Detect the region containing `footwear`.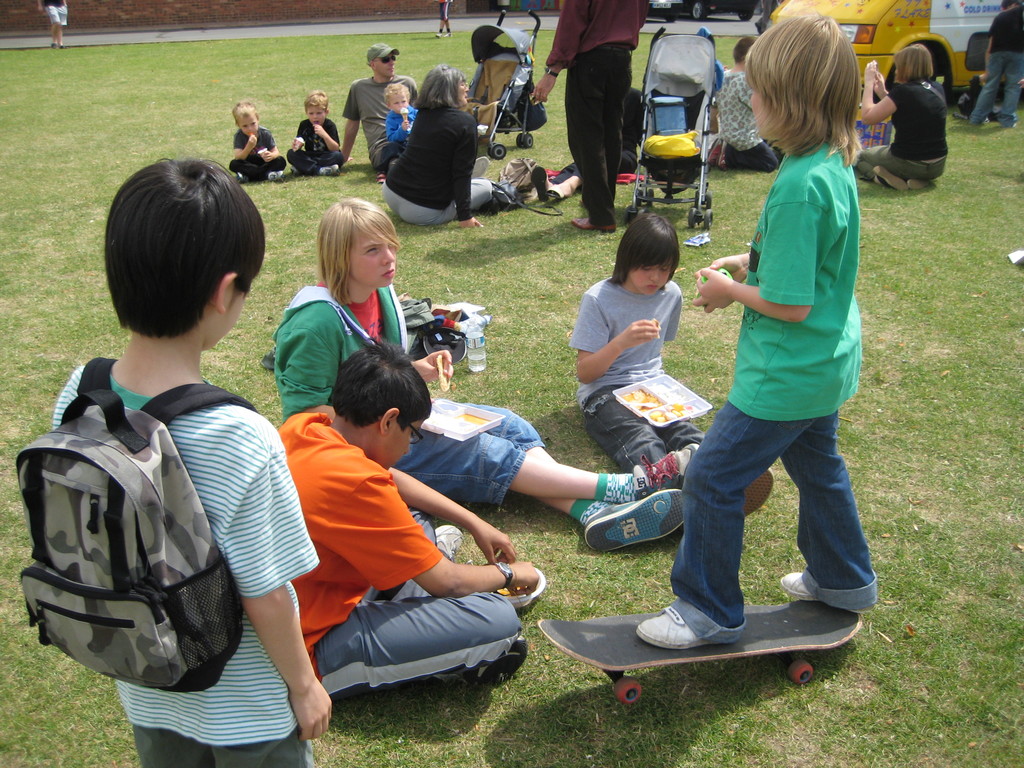
(377, 170, 383, 185).
